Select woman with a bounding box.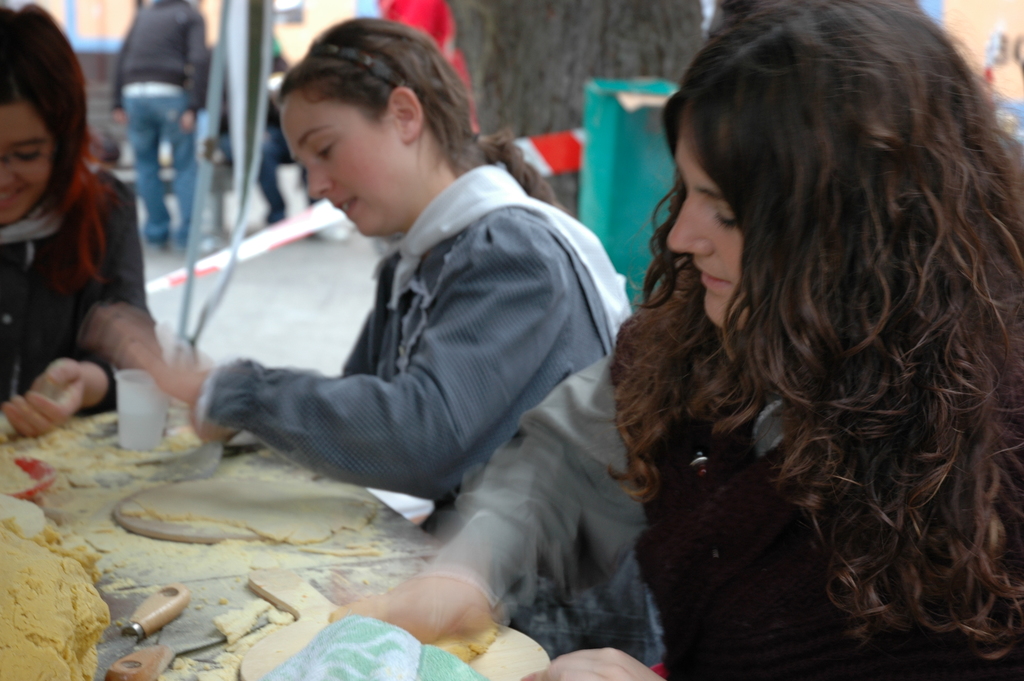
<box>320,0,1023,680</box>.
